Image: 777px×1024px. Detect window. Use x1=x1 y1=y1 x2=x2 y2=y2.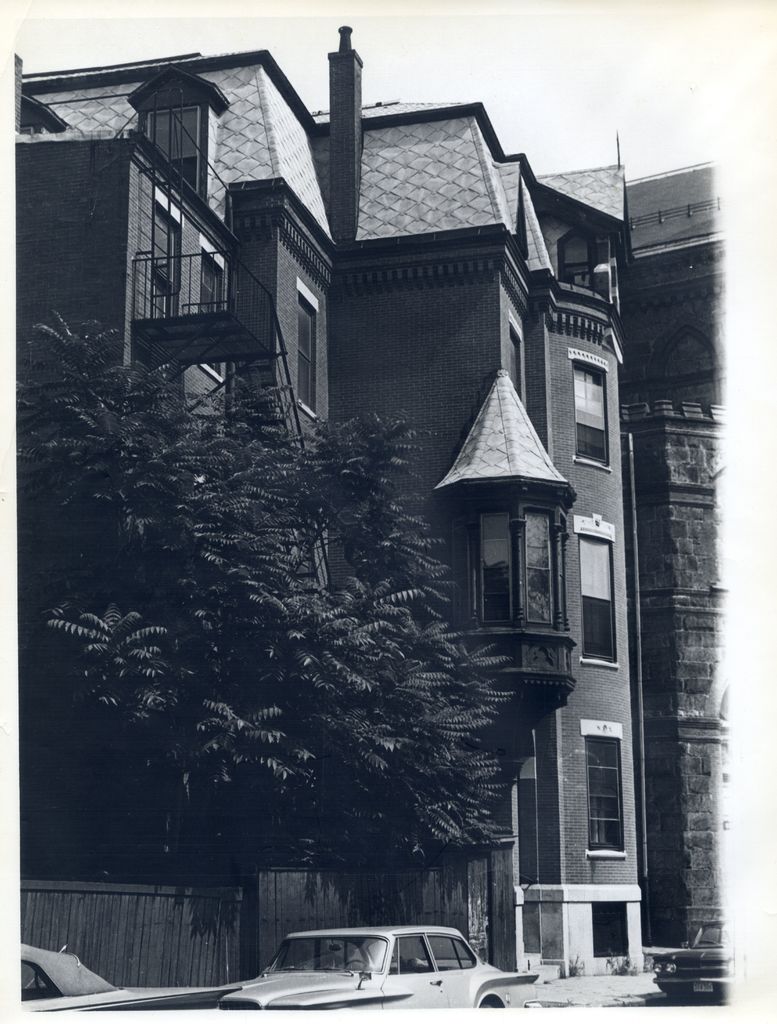
x1=578 y1=534 x2=616 y2=669.
